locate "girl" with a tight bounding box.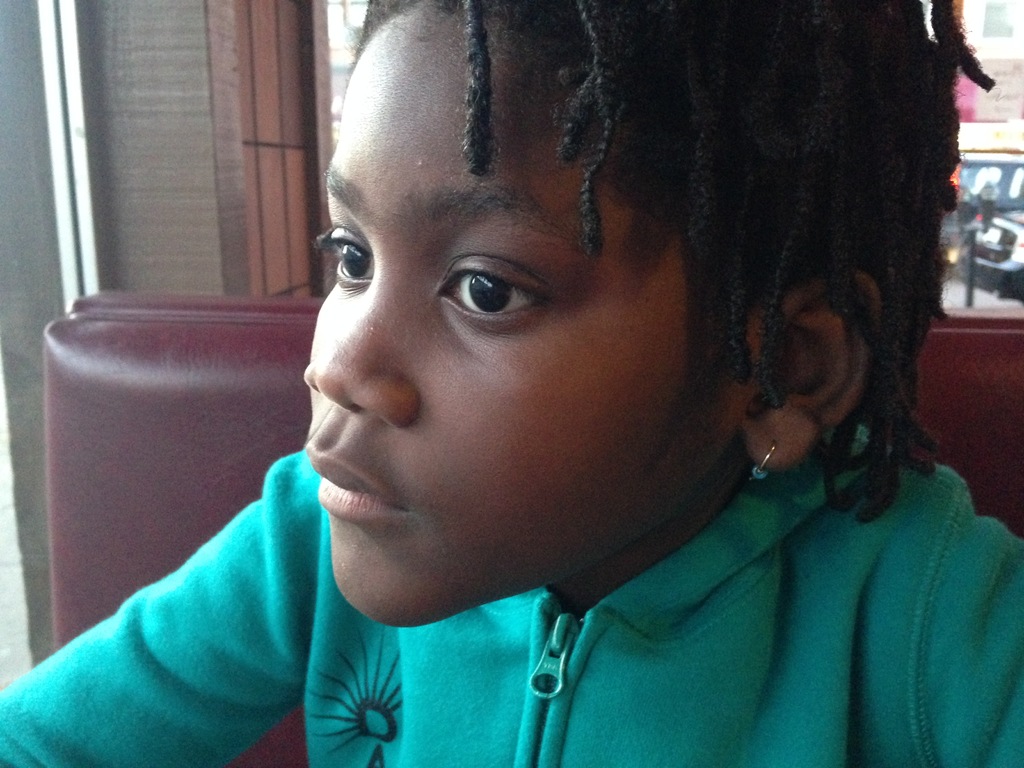
pyautogui.locateOnScreen(0, 0, 1023, 767).
